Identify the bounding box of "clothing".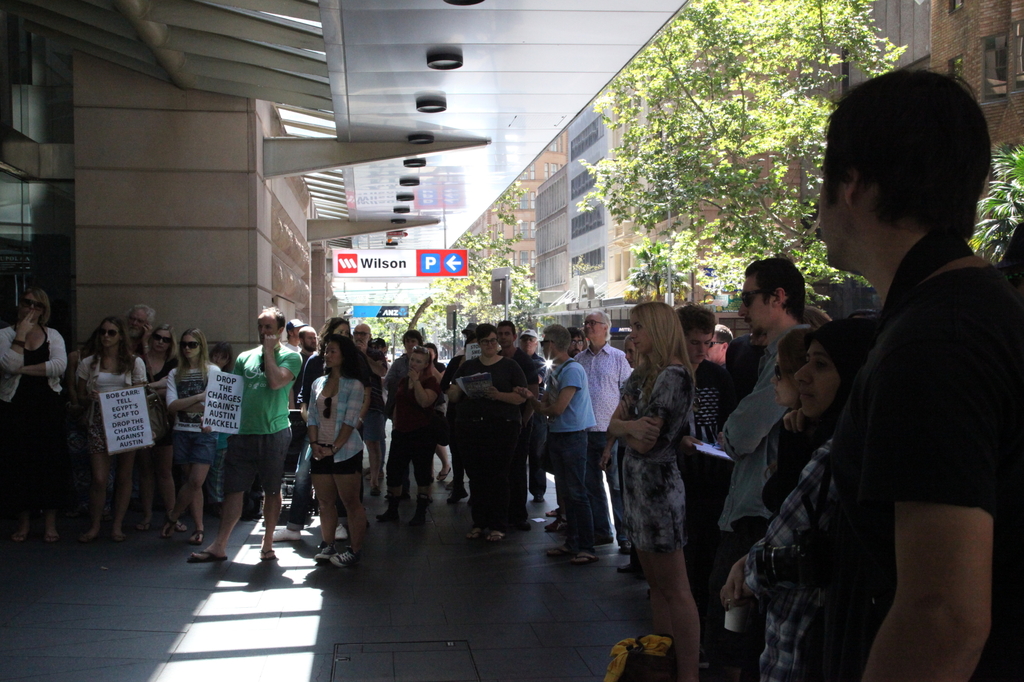
bbox=(220, 338, 298, 504).
